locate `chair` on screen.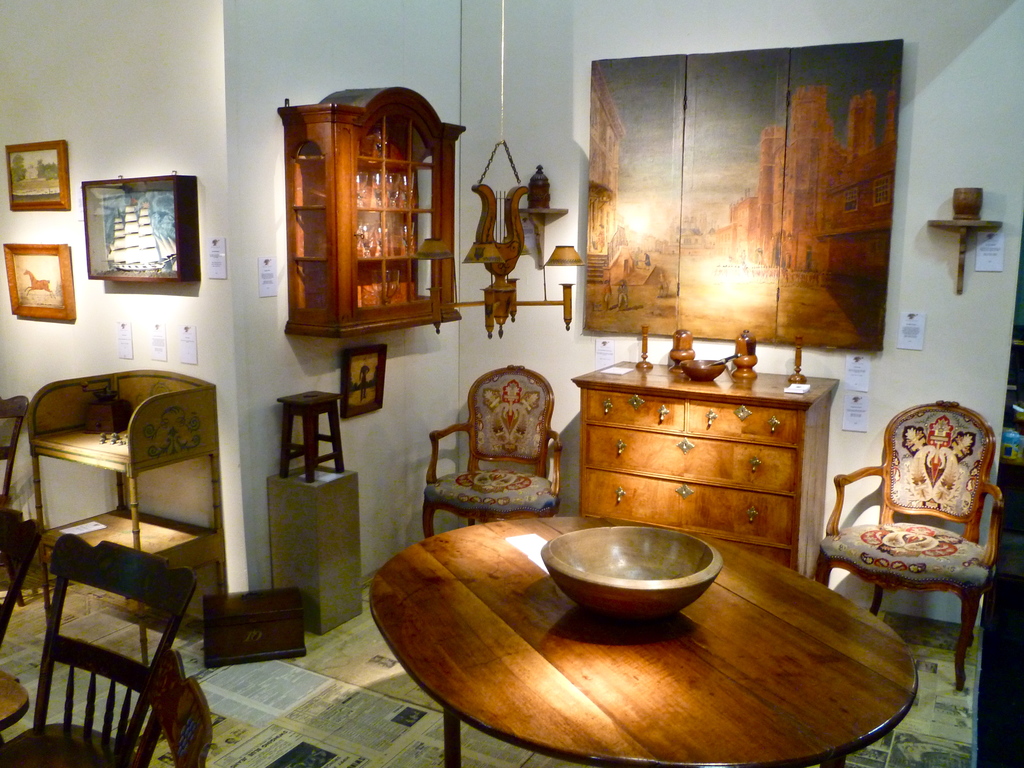
On screen at 133,648,212,767.
